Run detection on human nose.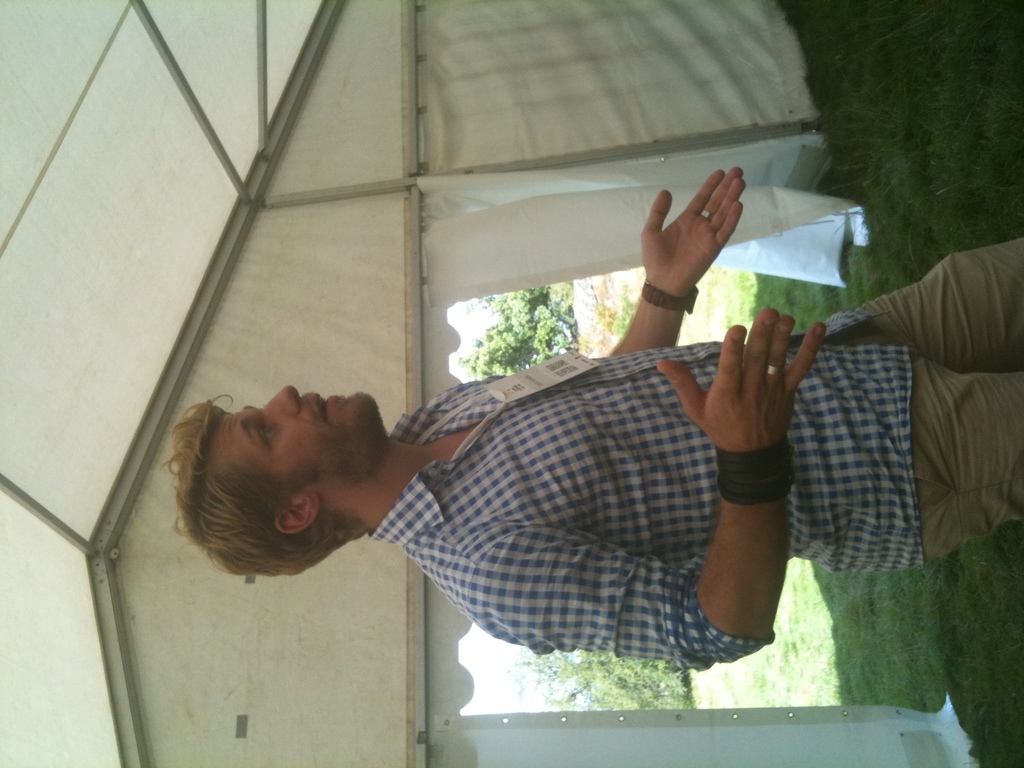
Result: (265,381,298,414).
